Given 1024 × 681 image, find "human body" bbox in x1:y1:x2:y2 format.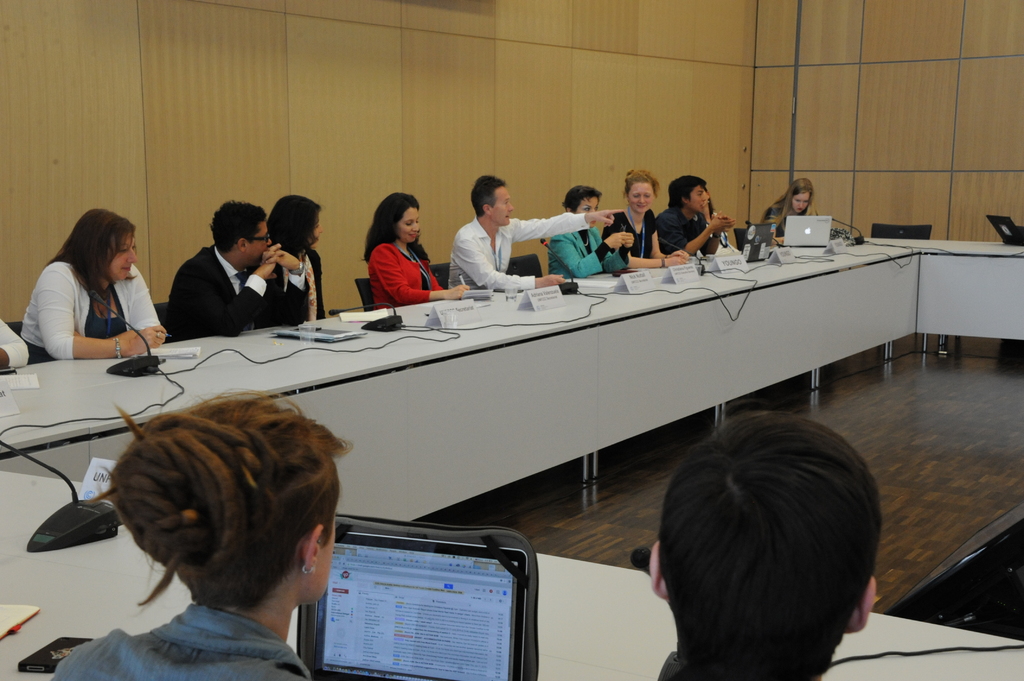
152:195:304:346.
